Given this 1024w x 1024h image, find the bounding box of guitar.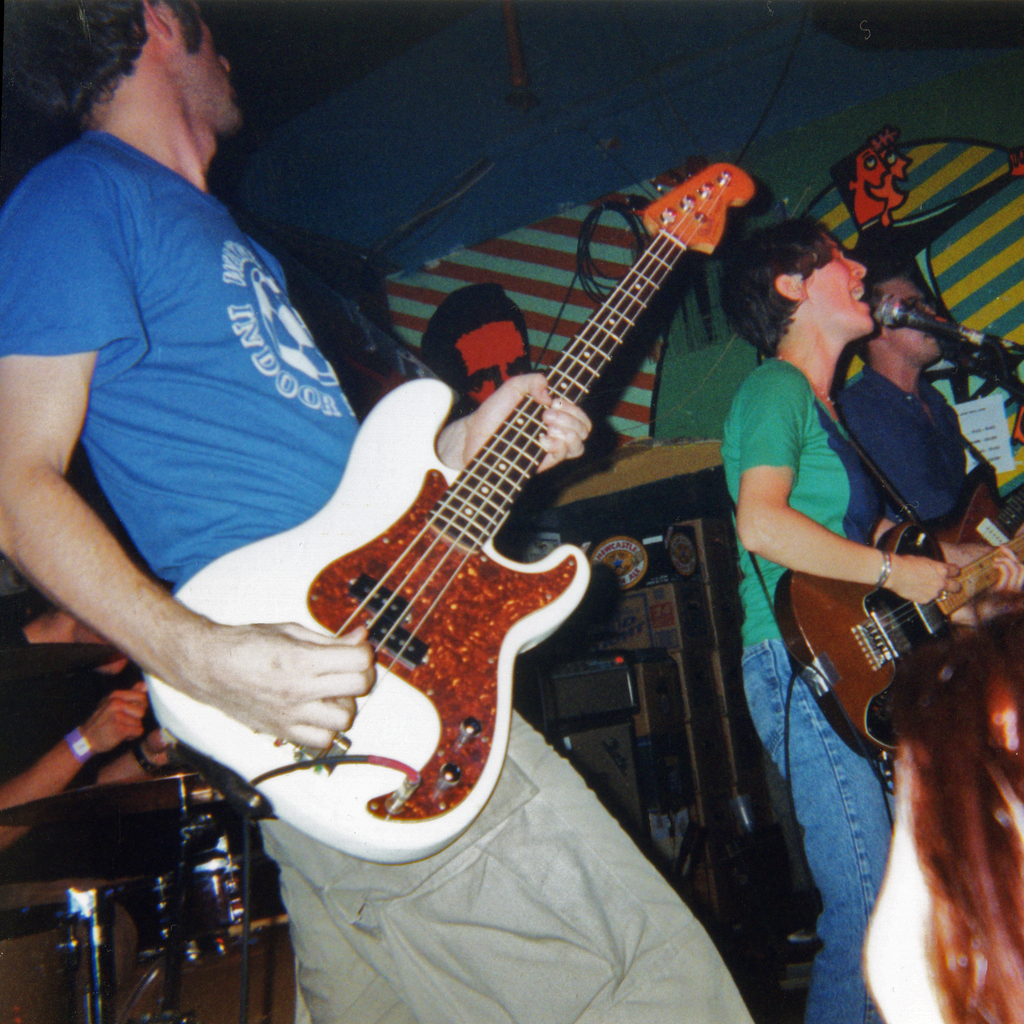
(x1=927, y1=474, x2=1023, y2=653).
